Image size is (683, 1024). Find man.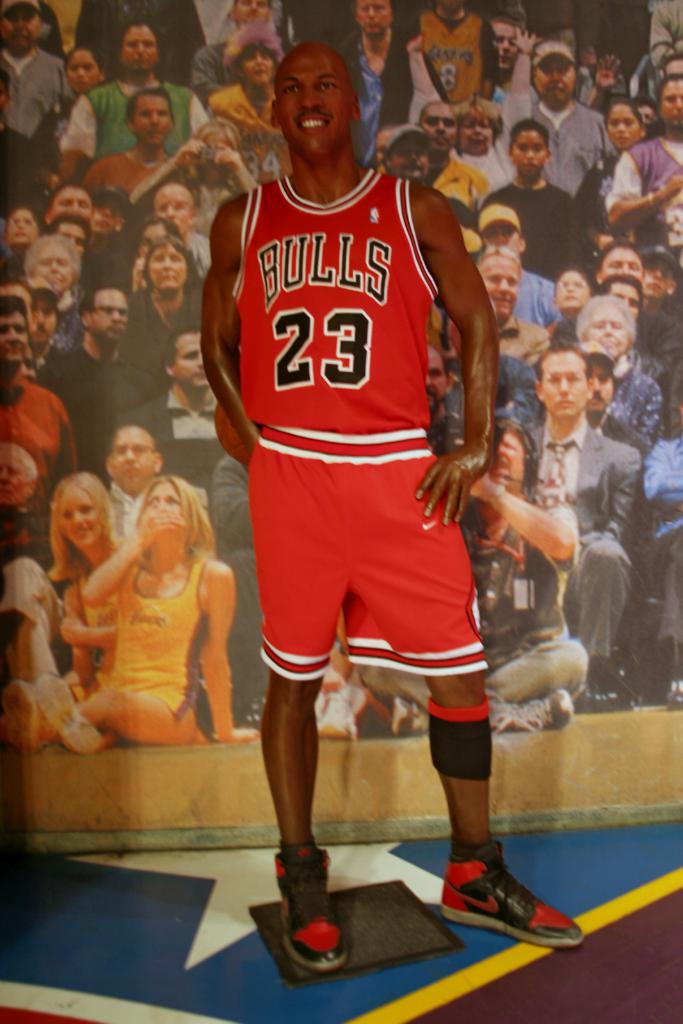
<bbox>177, 45, 593, 979</bbox>.
